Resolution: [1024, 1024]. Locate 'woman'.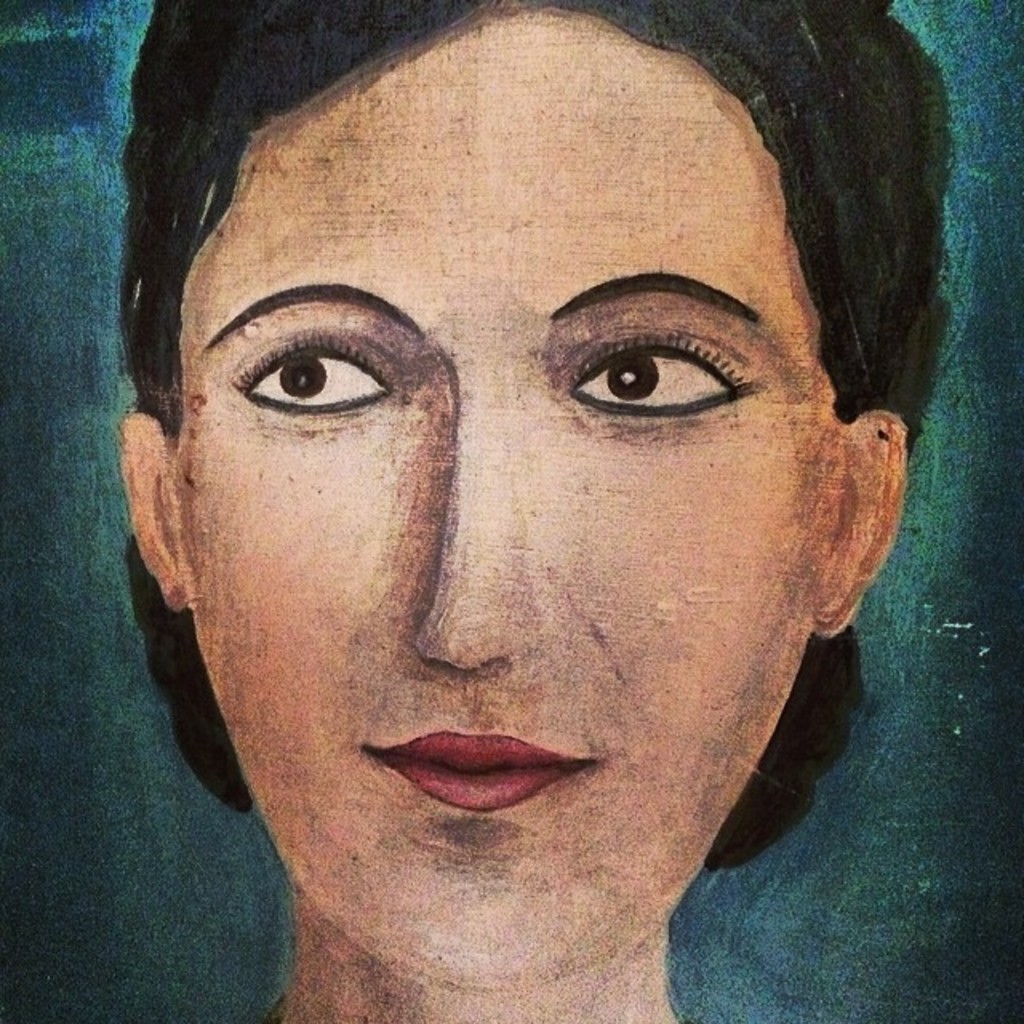
Rect(8, 0, 986, 997).
